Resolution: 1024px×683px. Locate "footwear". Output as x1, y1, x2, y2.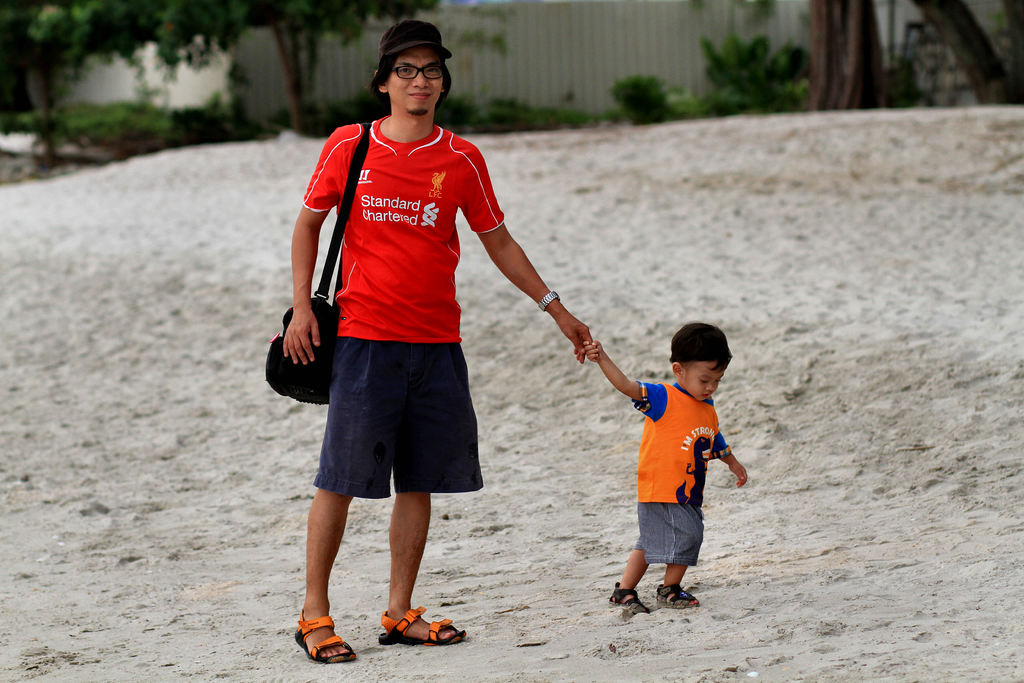
377, 605, 456, 661.
